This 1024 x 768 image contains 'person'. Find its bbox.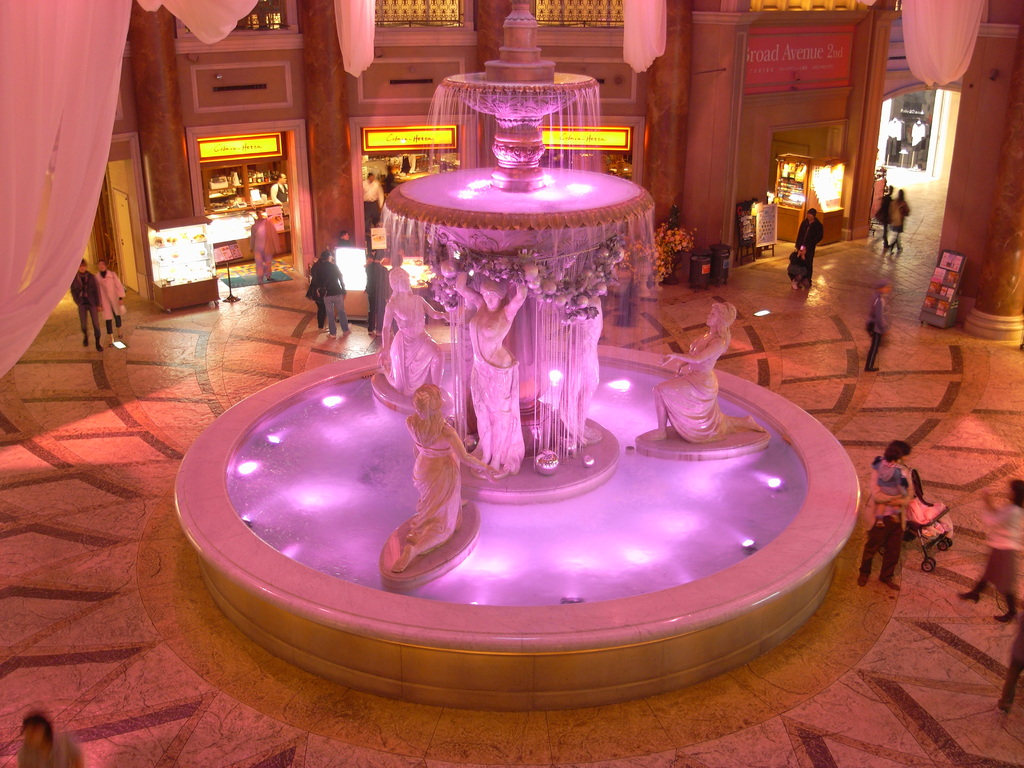
[391, 257, 404, 300].
